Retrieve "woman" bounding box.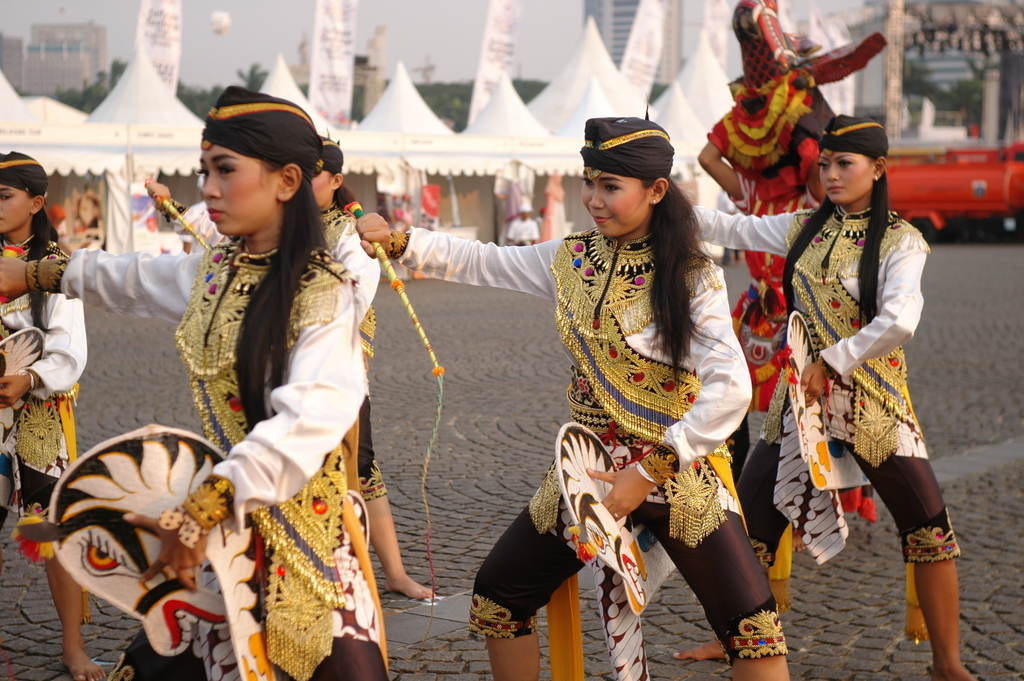
Bounding box: bbox=[692, 114, 973, 680].
